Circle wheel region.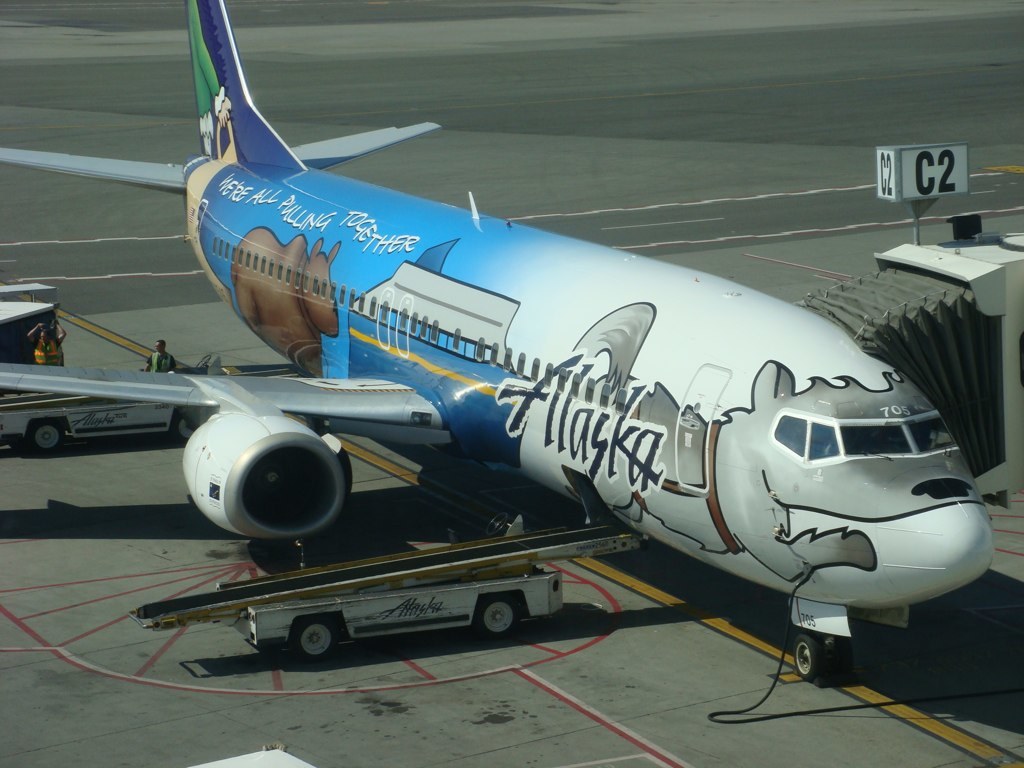
Region: l=31, t=425, r=62, b=451.
